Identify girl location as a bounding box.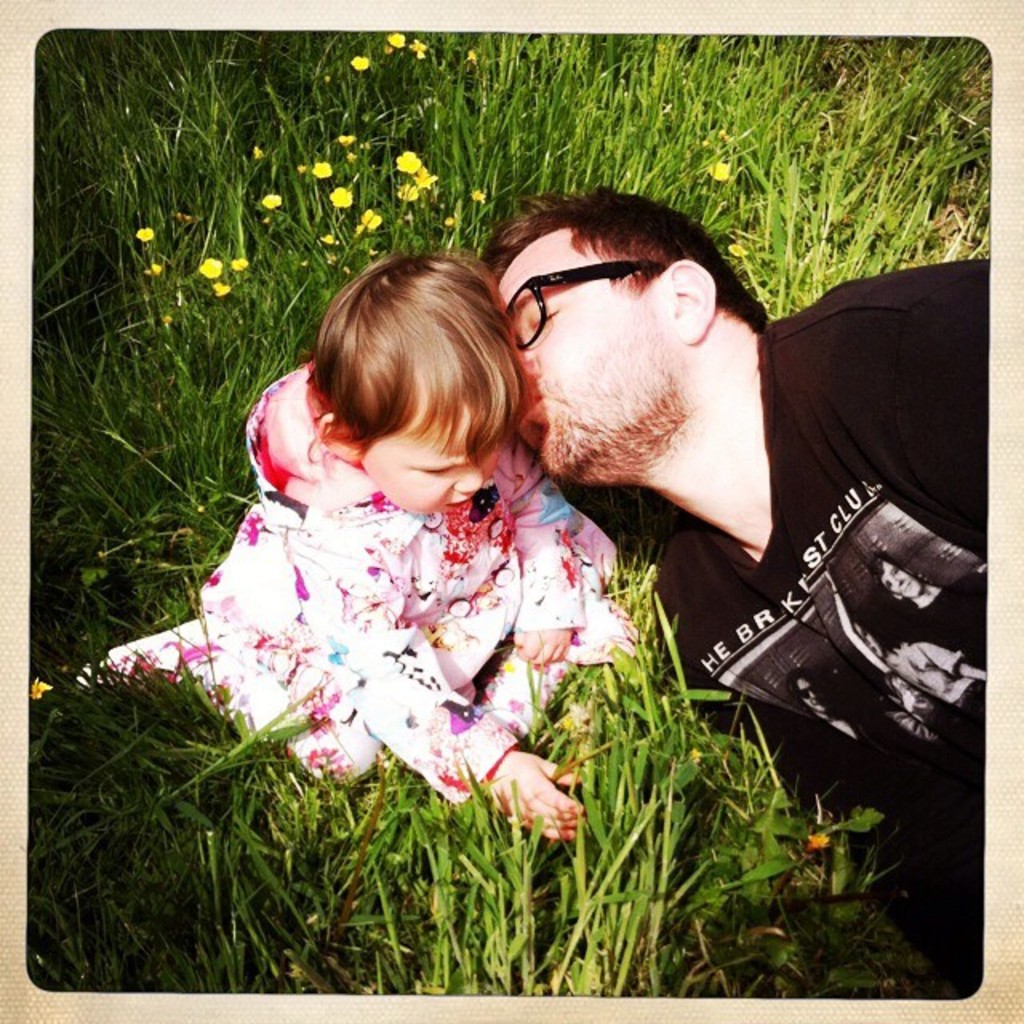
(66, 242, 640, 838).
